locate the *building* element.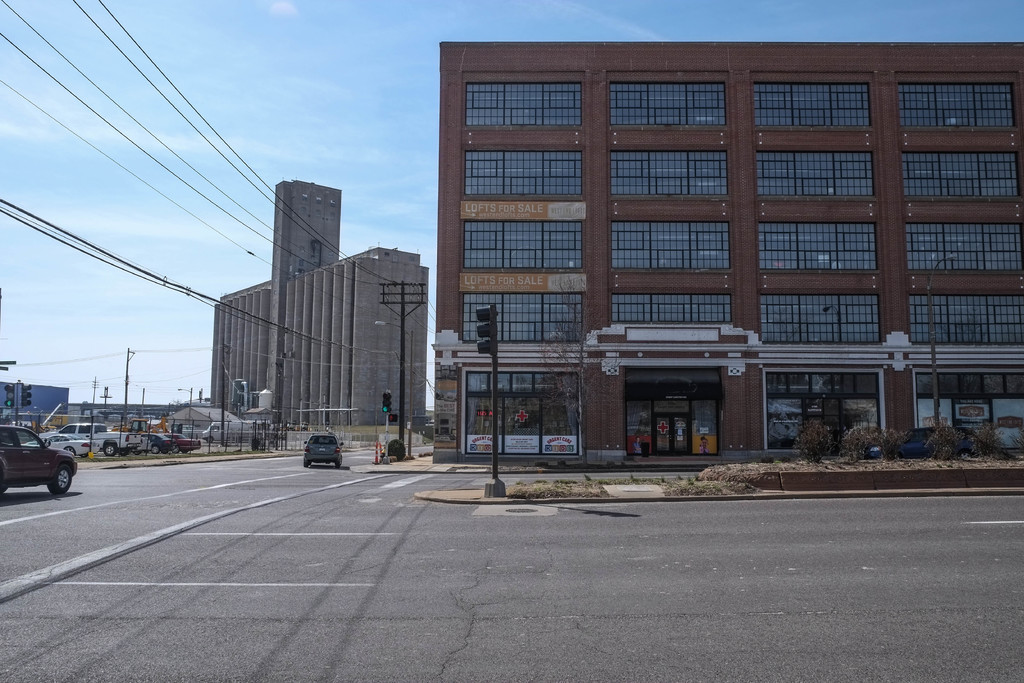
Element bbox: {"left": 212, "top": 177, "right": 429, "bottom": 430}.
